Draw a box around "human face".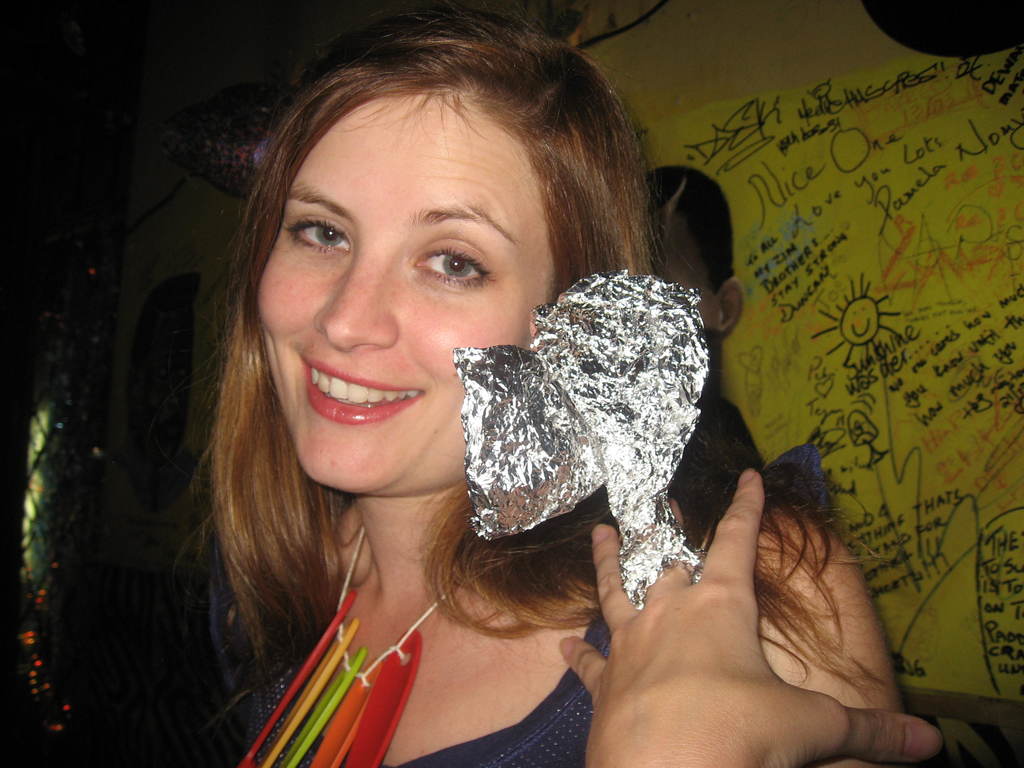
(left=259, top=94, right=565, bottom=492).
